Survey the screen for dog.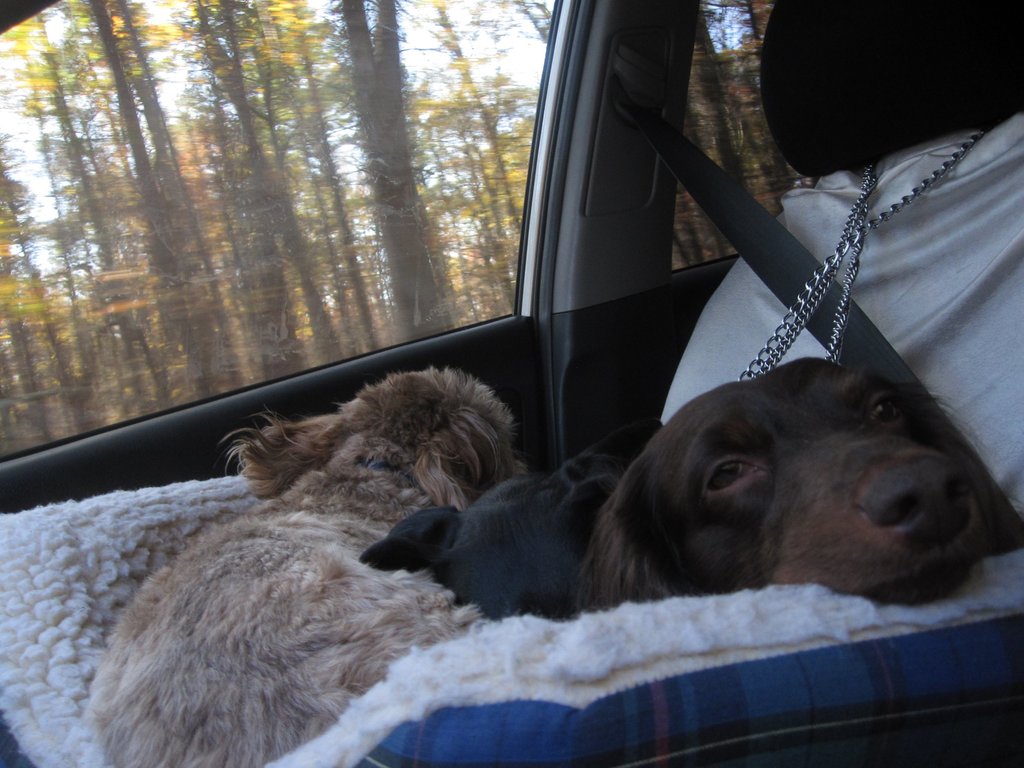
Survey found: locate(358, 419, 664, 621).
